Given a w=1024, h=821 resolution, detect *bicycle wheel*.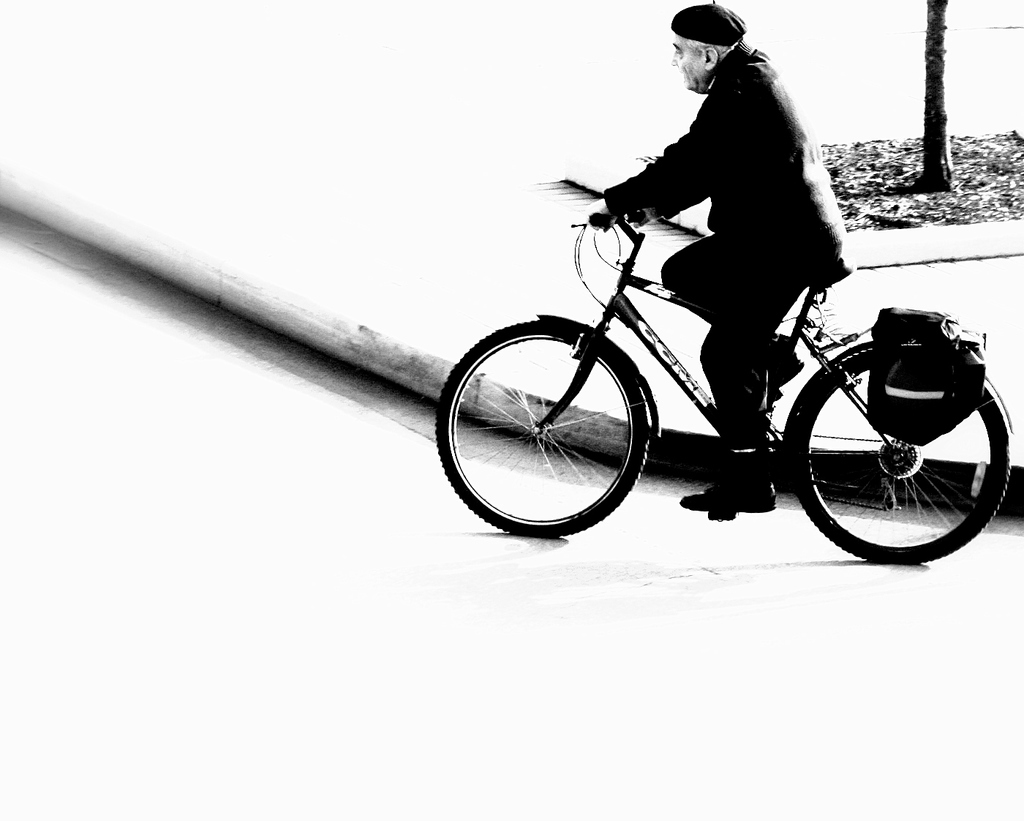
Rect(797, 348, 1013, 569).
